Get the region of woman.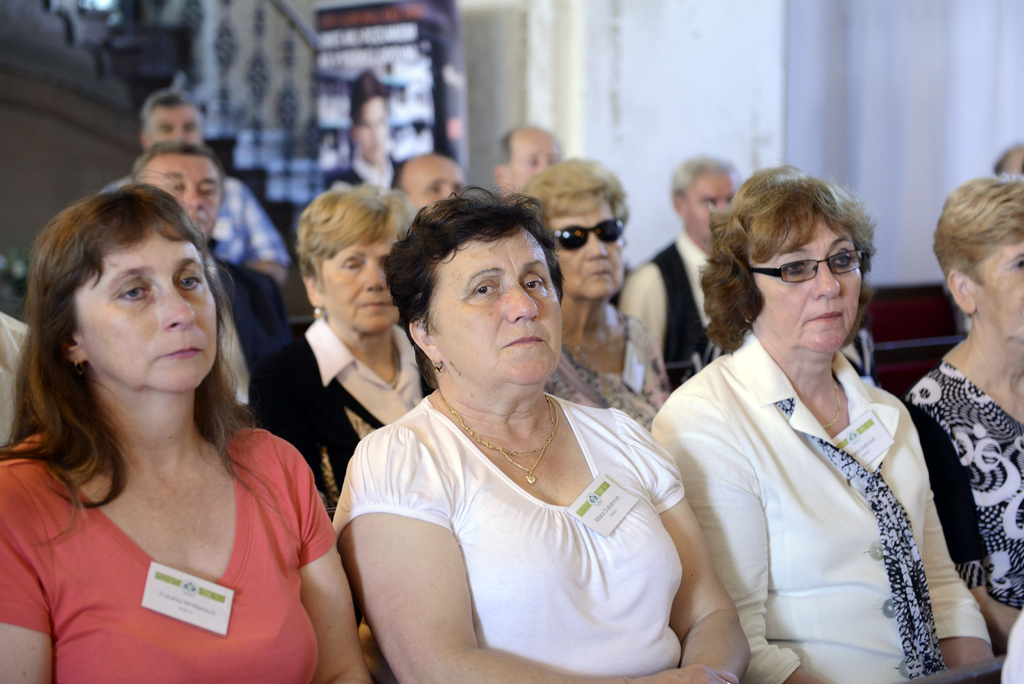
select_region(895, 176, 1023, 641).
